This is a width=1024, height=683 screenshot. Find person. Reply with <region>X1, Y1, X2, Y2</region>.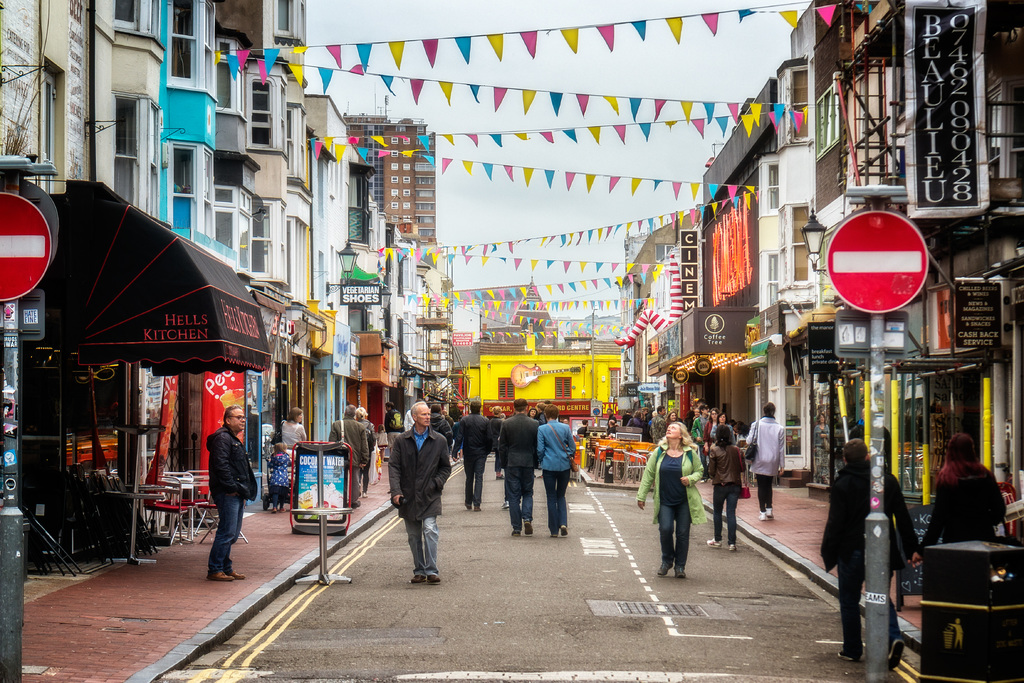
<region>496, 399, 542, 536</region>.
